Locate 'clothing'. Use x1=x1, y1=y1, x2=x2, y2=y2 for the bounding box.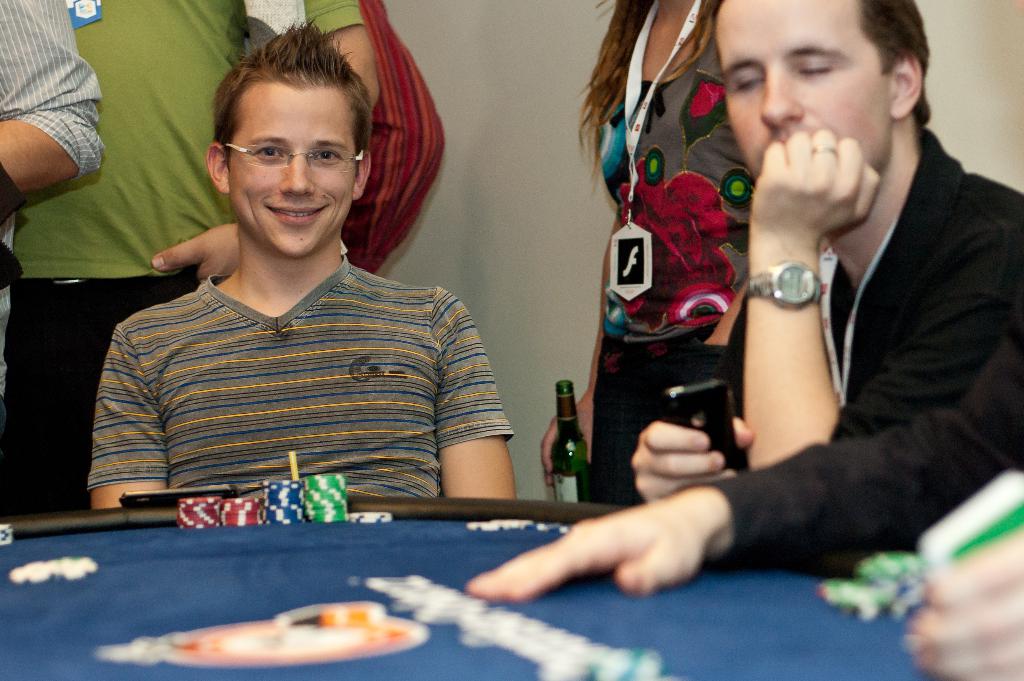
x1=0, y1=0, x2=102, y2=443.
